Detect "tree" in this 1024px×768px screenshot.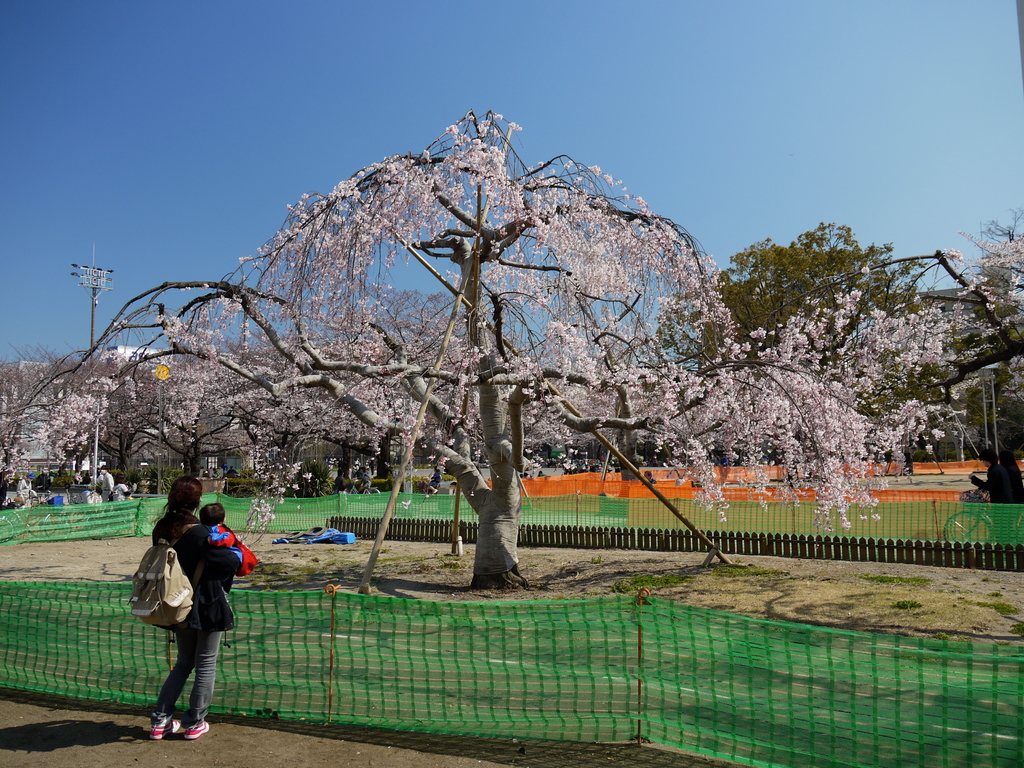
Detection: bbox(652, 220, 972, 458).
